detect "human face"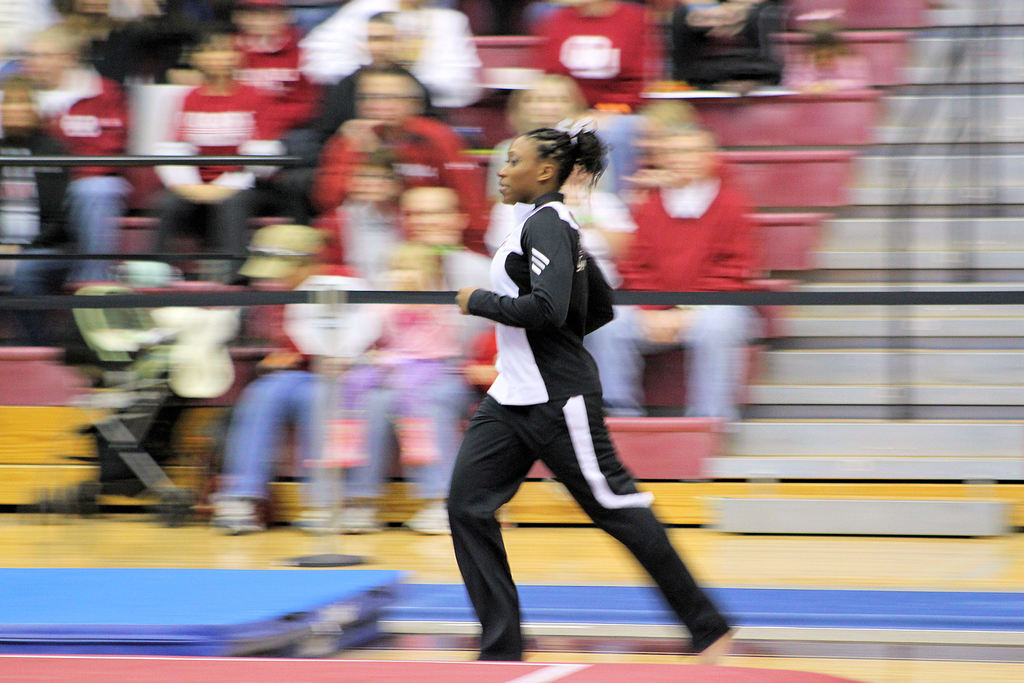
box=[499, 133, 538, 204]
